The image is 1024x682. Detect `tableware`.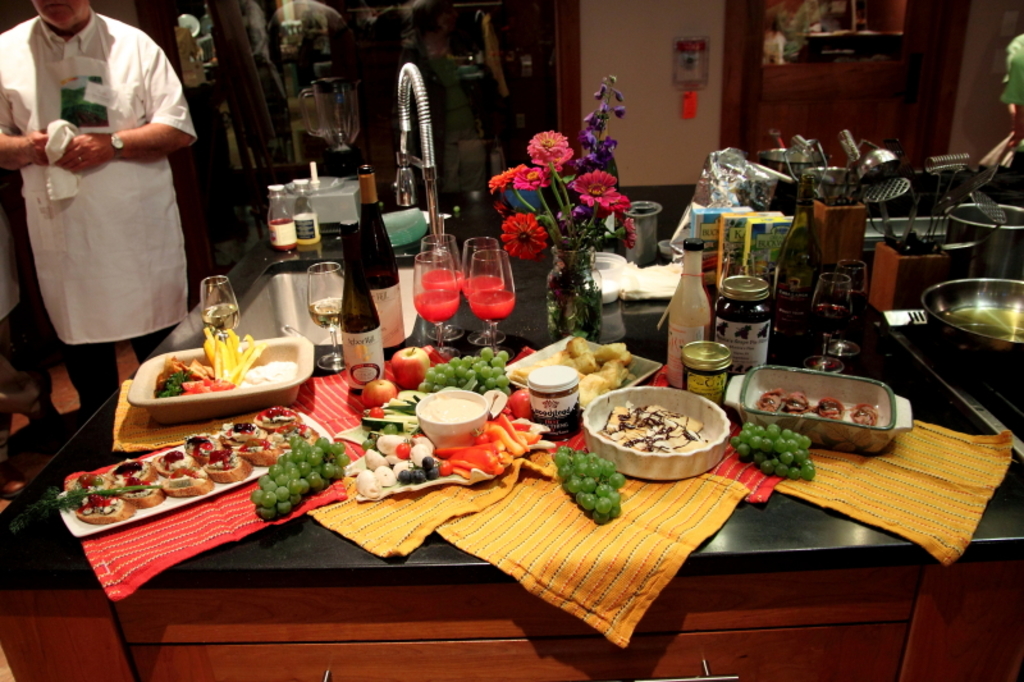
Detection: box=[55, 408, 339, 540].
